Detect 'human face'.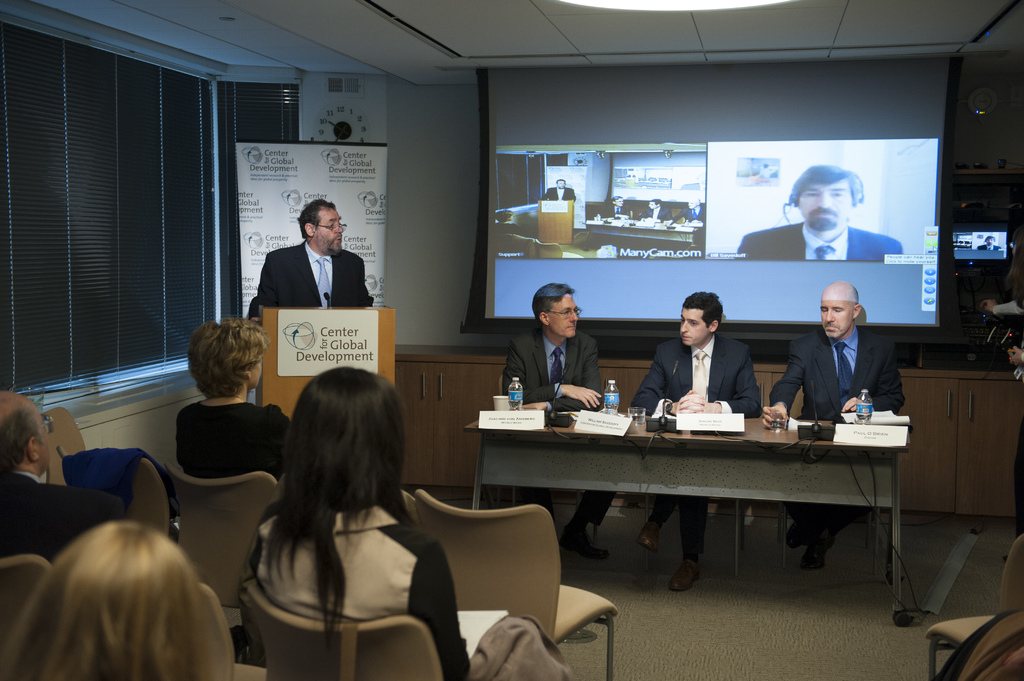
Detected at 687/198/700/209.
